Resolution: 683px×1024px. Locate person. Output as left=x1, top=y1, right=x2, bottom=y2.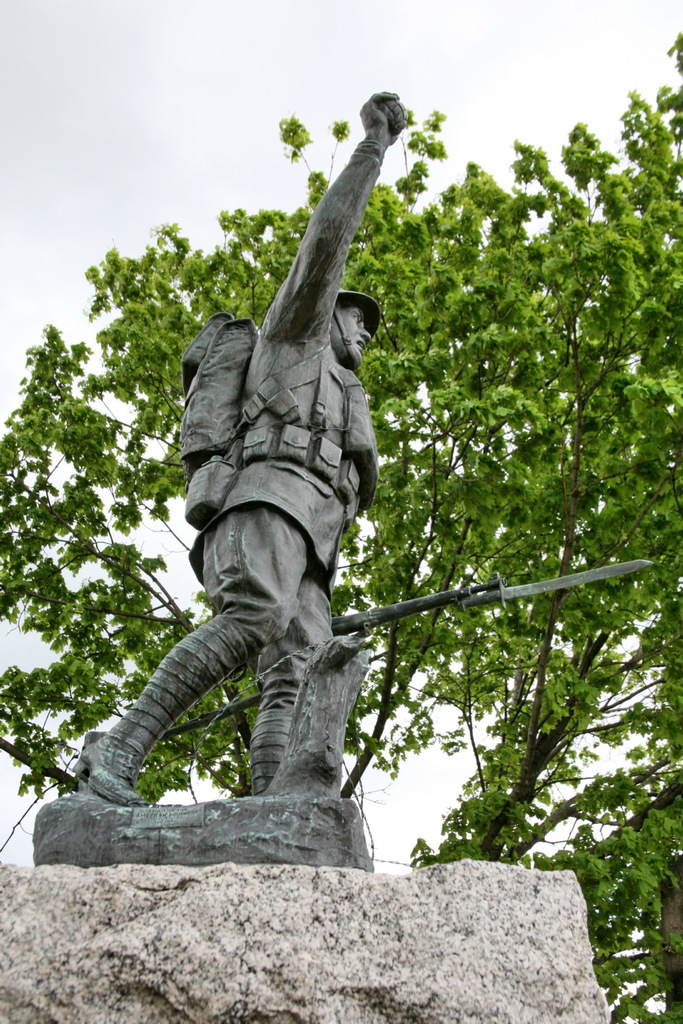
left=150, top=186, right=412, bottom=823.
